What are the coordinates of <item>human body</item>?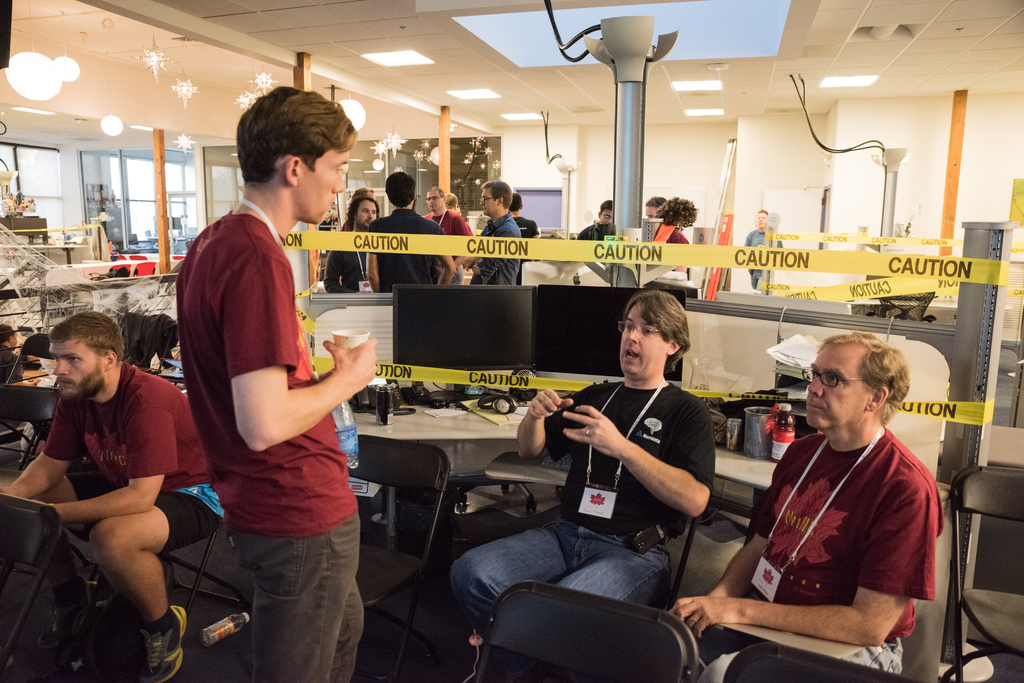
{"left": 1, "top": 303, "right": 225, "bottom": 682}.
